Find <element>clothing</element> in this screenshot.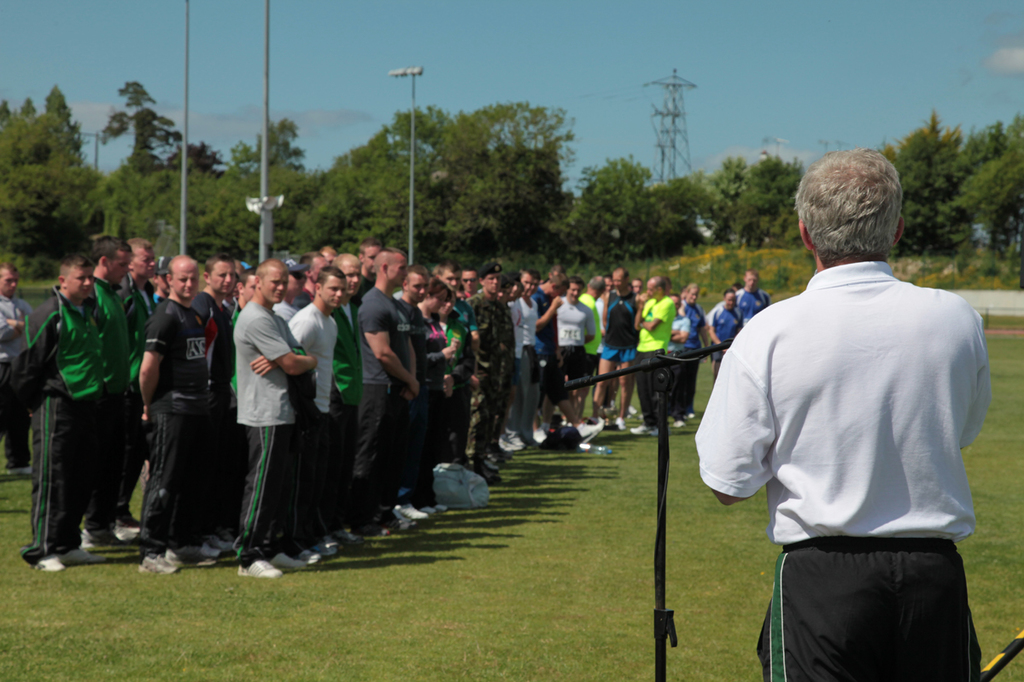
The bounding box for <element>clothing</element> is x1=705, y1=295, x2=740, y2=359.
